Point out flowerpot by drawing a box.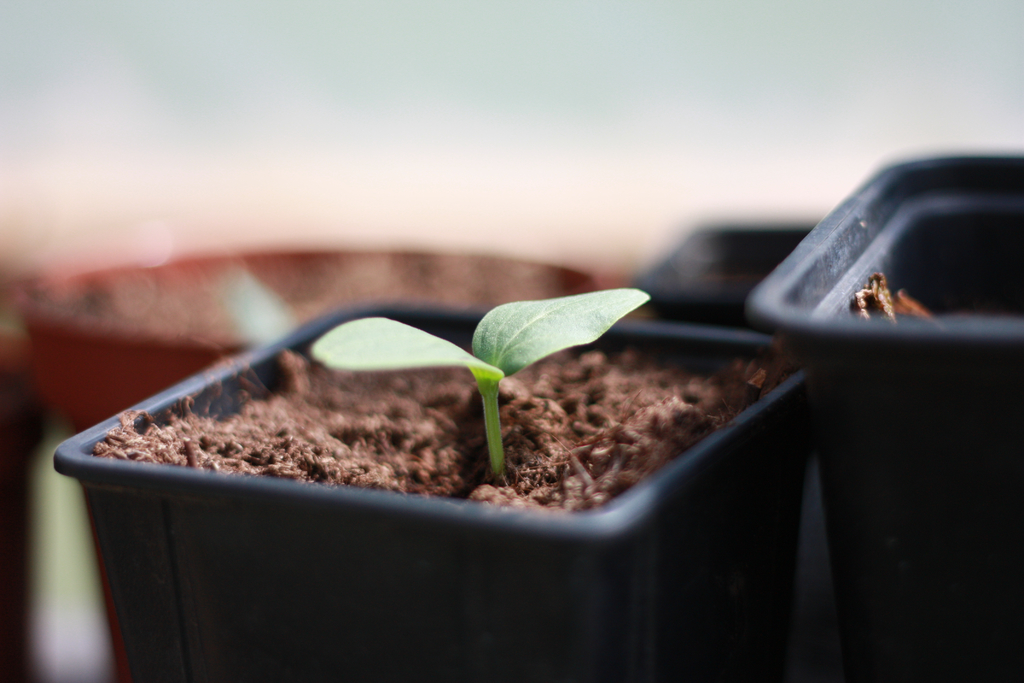
(15,247,635,682).
